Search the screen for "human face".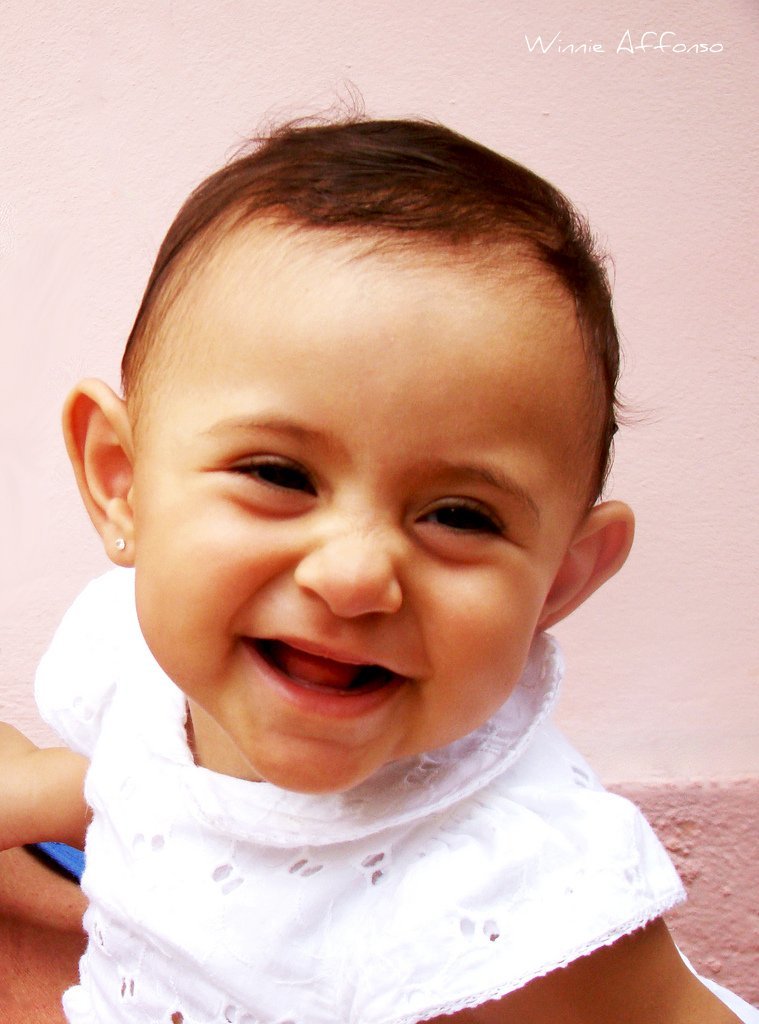
Found at (133,297,589,790).
